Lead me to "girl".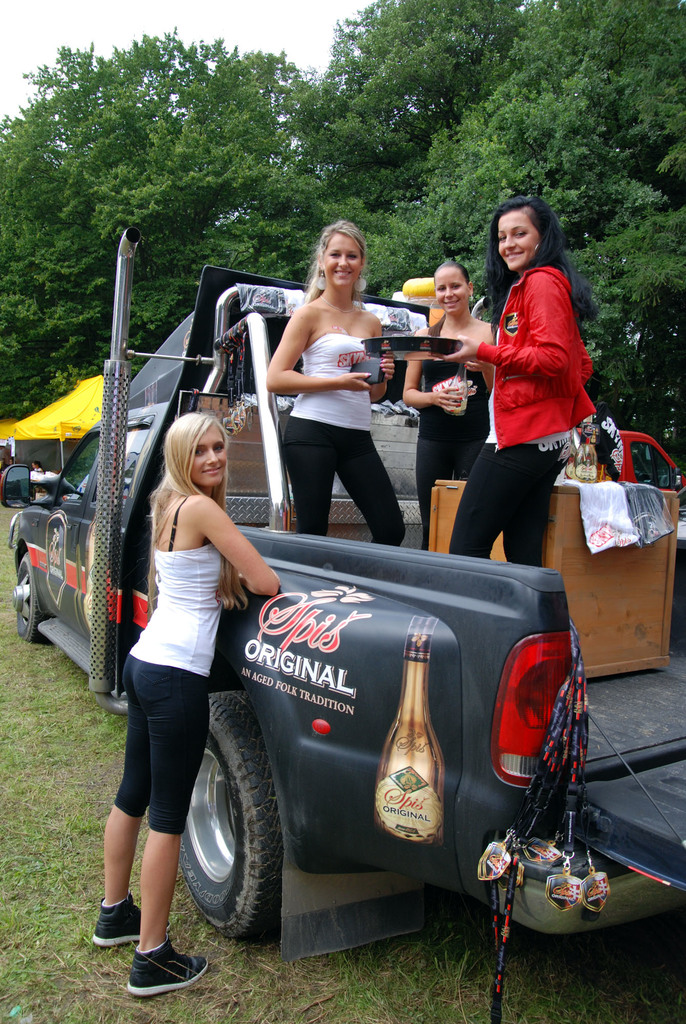
Lead to (x1=263, y1=220, x2=405, y2=545).
